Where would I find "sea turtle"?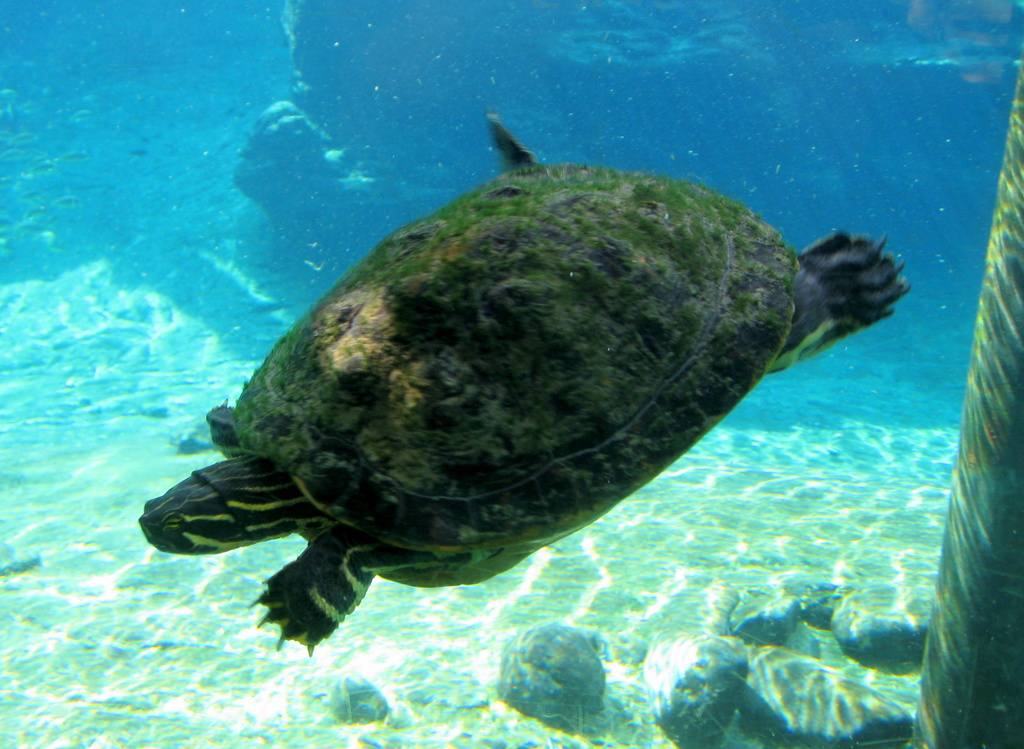
At locate(127, 106, 913, 659).
